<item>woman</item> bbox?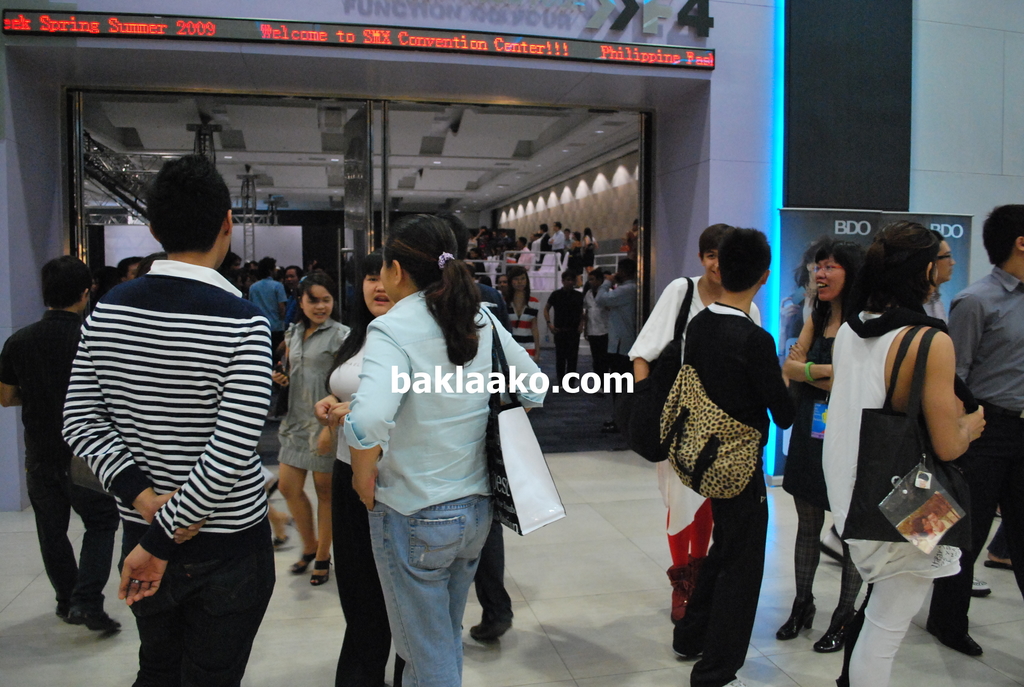
(left=337, top=210, right=551, bottom=686)
